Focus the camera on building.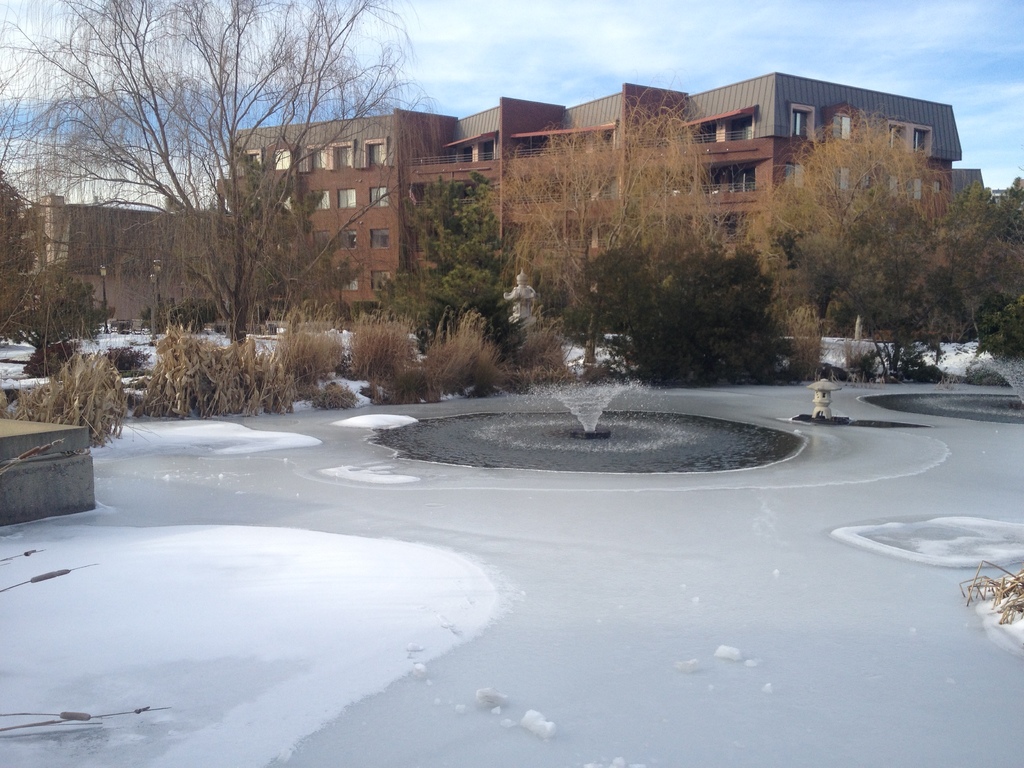
Focus region: BBox(210, 73, 990, 332).
